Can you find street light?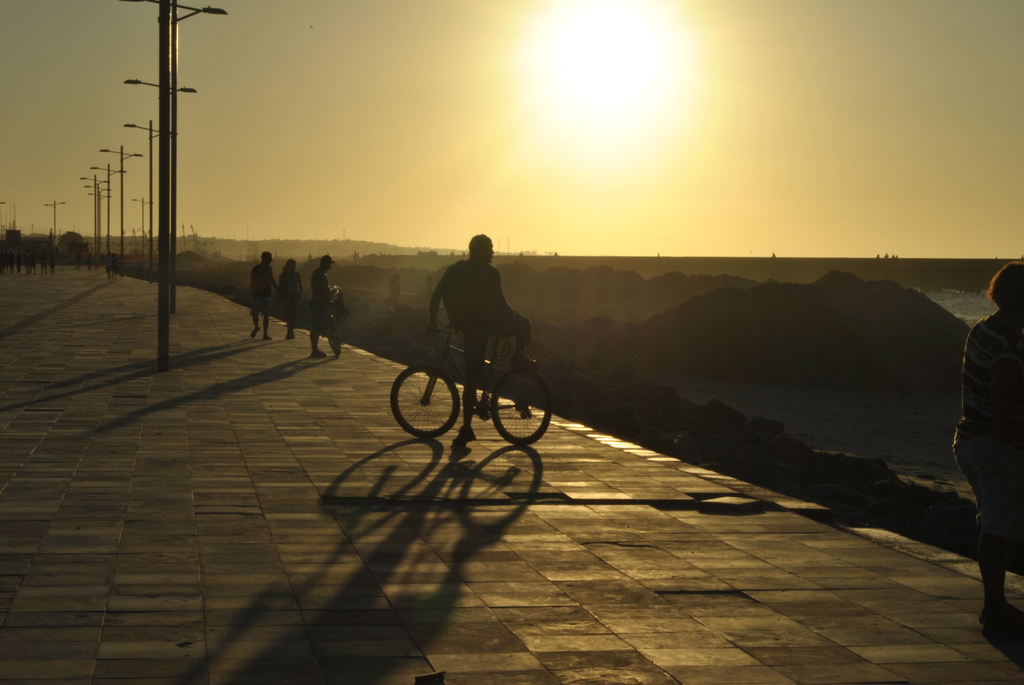
Yes, bounding box: locate(120, 0, 228, 371).
